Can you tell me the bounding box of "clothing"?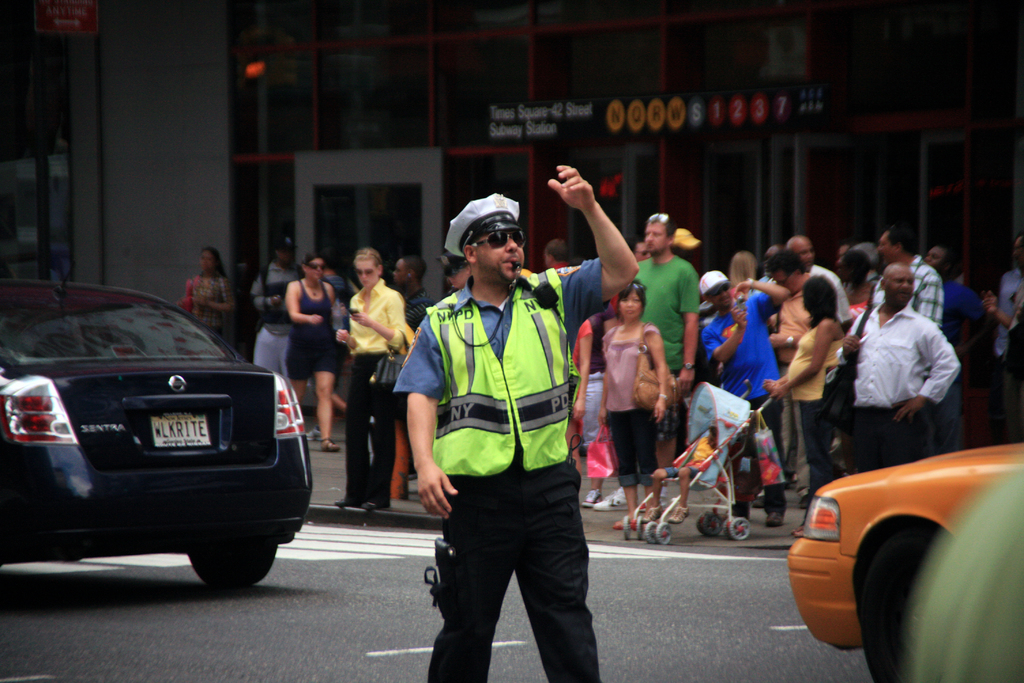
[x1=639, y1=257, x2=698, y2=438].
